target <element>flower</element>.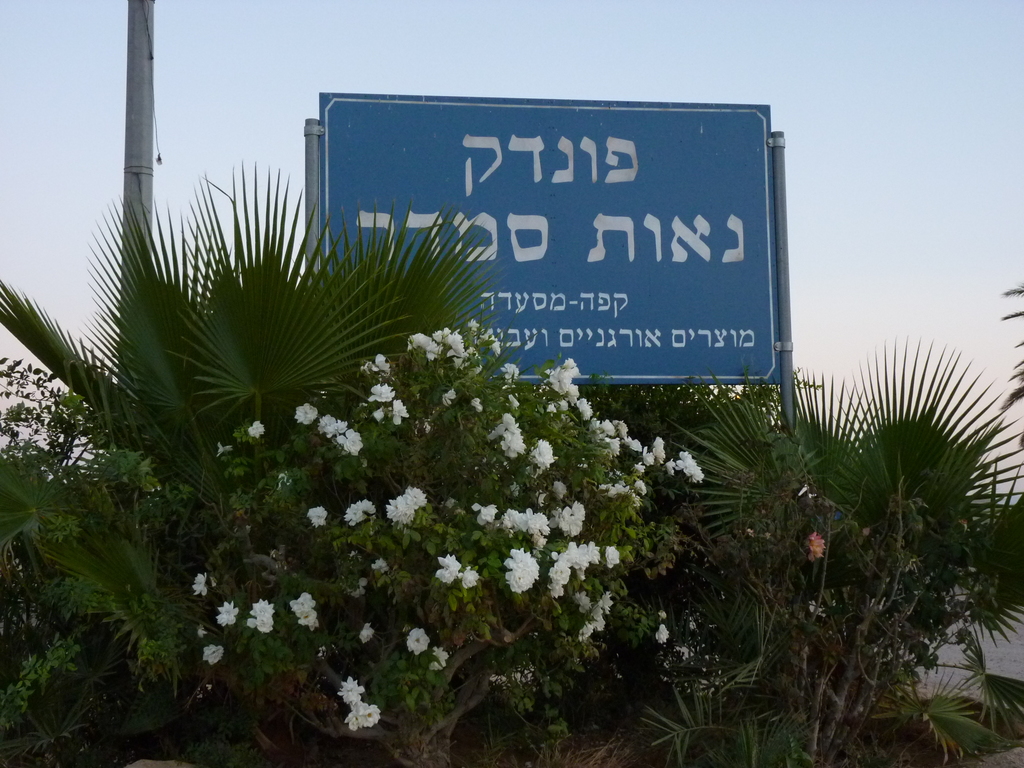
Target region: [x1=339, y1=678, x2=365, y2=704].
